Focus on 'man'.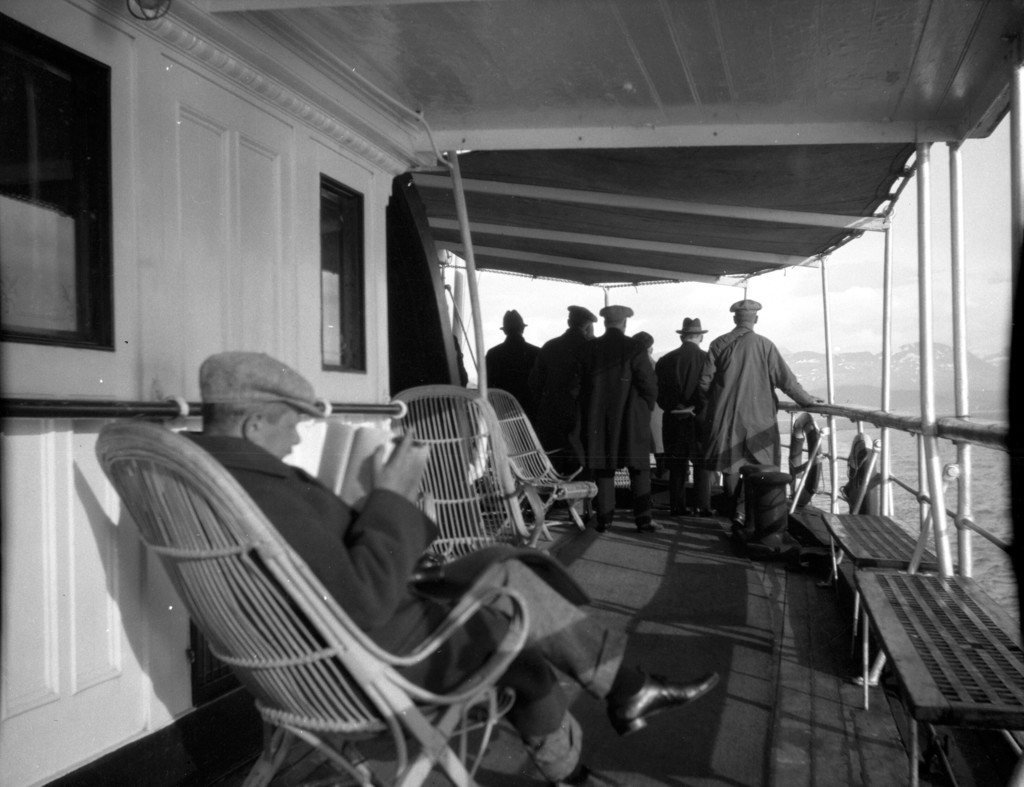
Focused at [left=700, top=288, right=827, bottom=564].
